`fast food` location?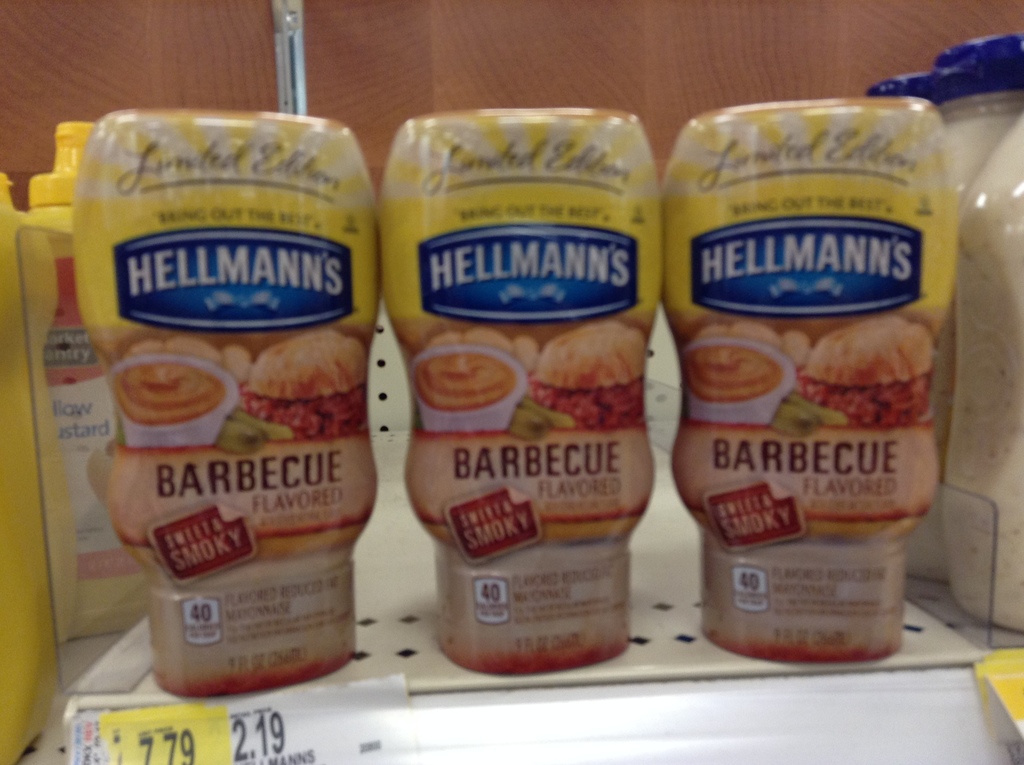
(x1=220, y1=341, x2=254, y2=381)
